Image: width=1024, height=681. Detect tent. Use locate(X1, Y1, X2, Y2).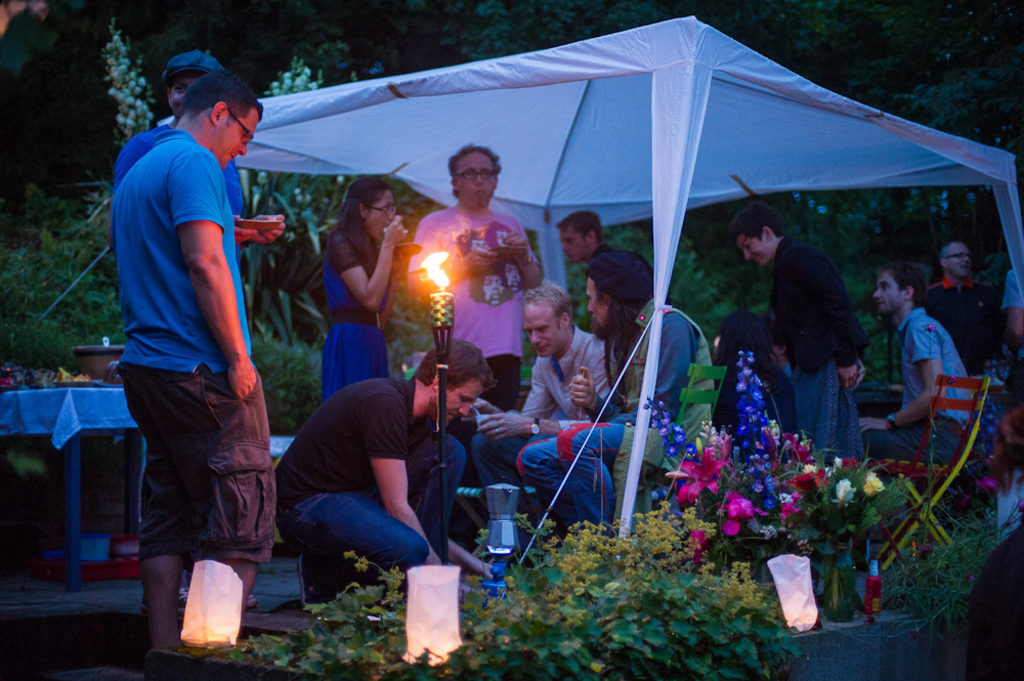
locate(180, 13, 975, 453).
